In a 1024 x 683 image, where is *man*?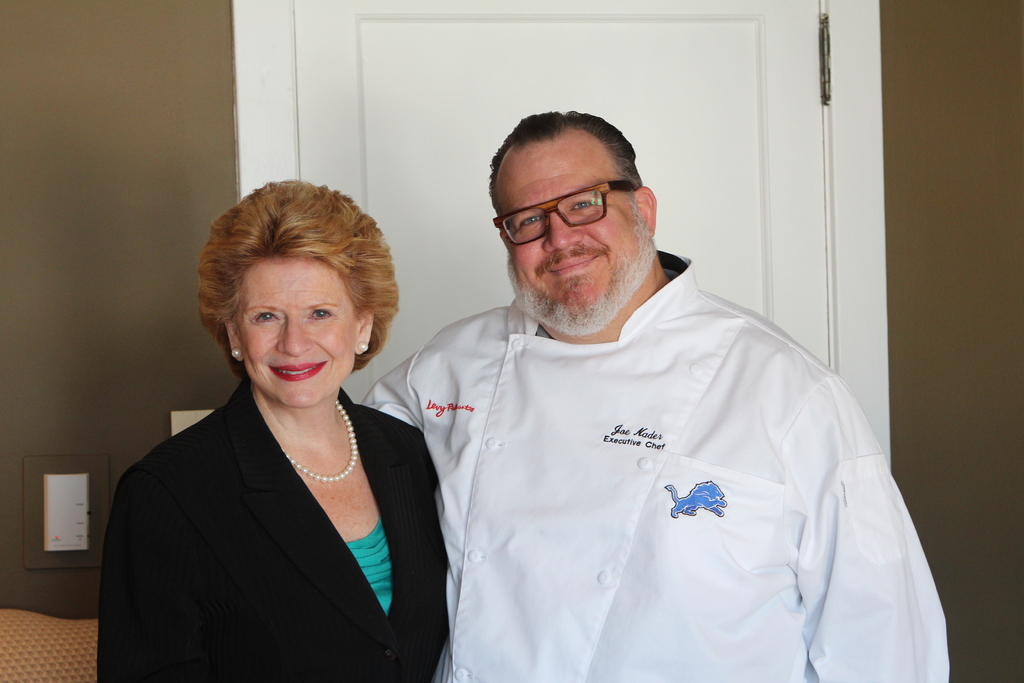
x1=351 y1=5 x2=895 y2=682.
